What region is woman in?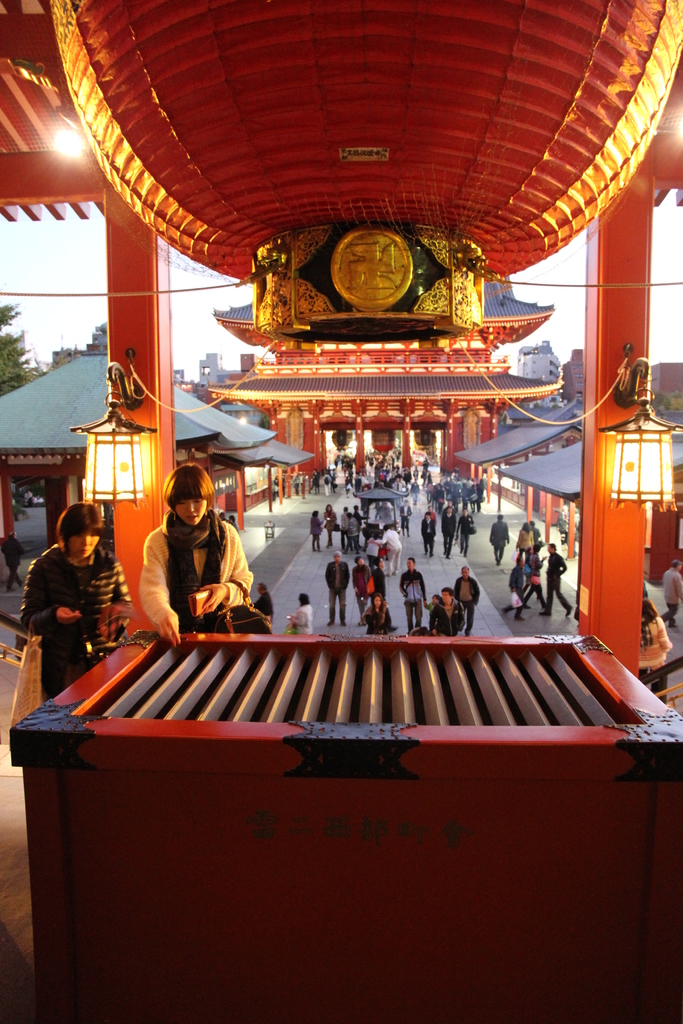
l=128, t=460, r=256, b=652.
